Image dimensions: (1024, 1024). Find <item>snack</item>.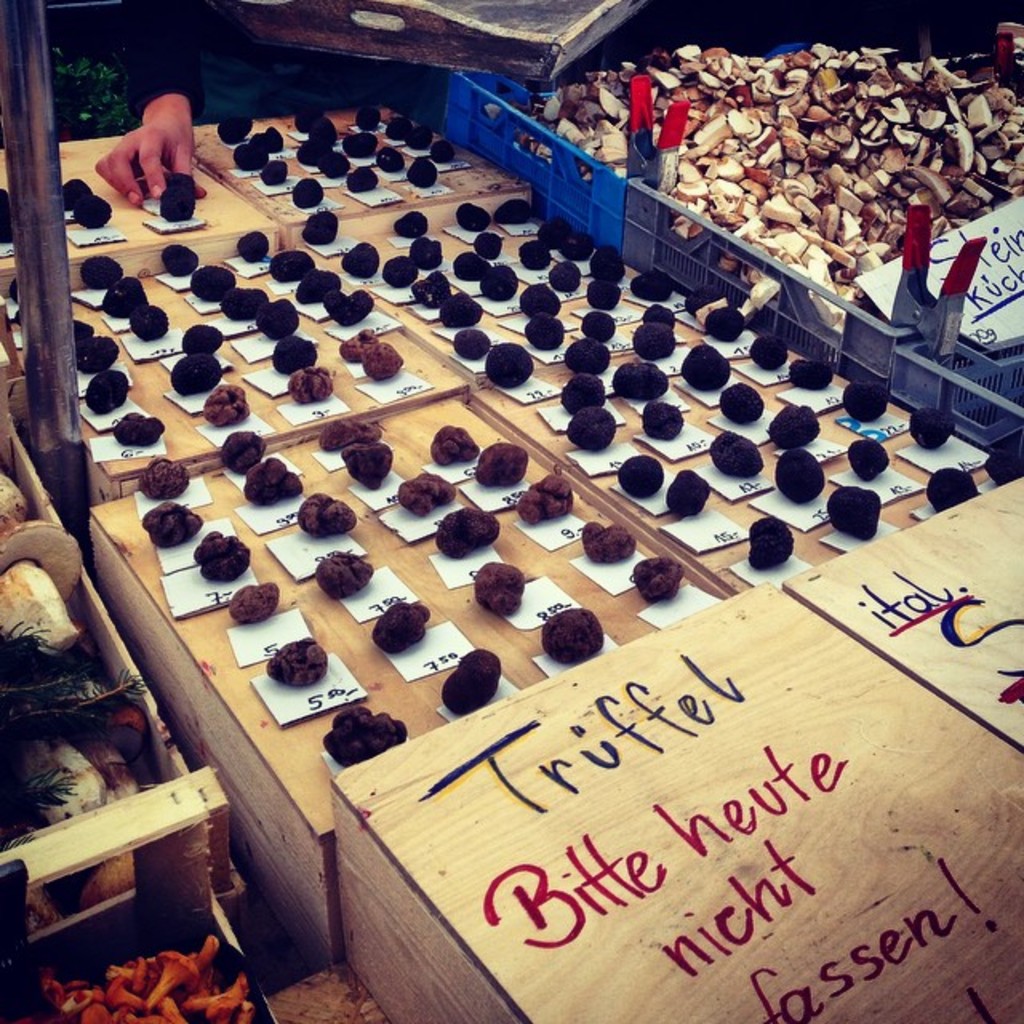
region(318, 544, 376, 594).
